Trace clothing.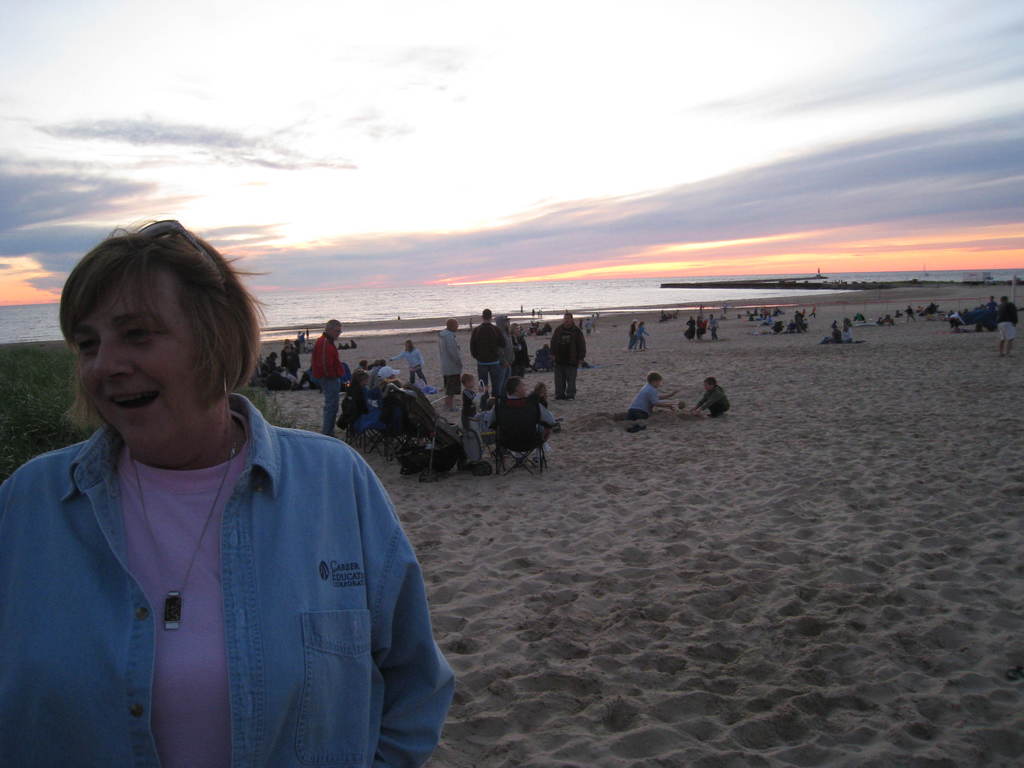
Traced to (549, 324, 591, 403).
